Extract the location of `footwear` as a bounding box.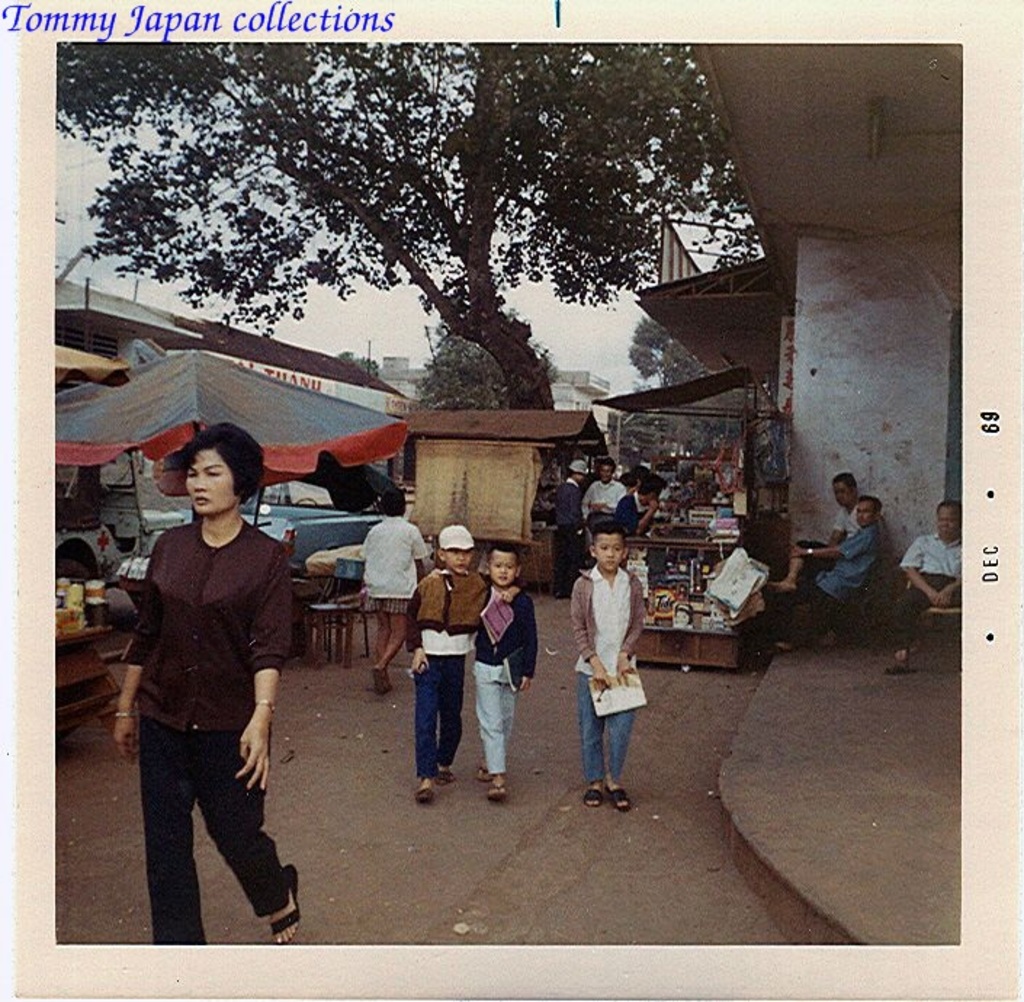
{"left": 880, "top": 656, "right": 901, "bottom": 672}.
